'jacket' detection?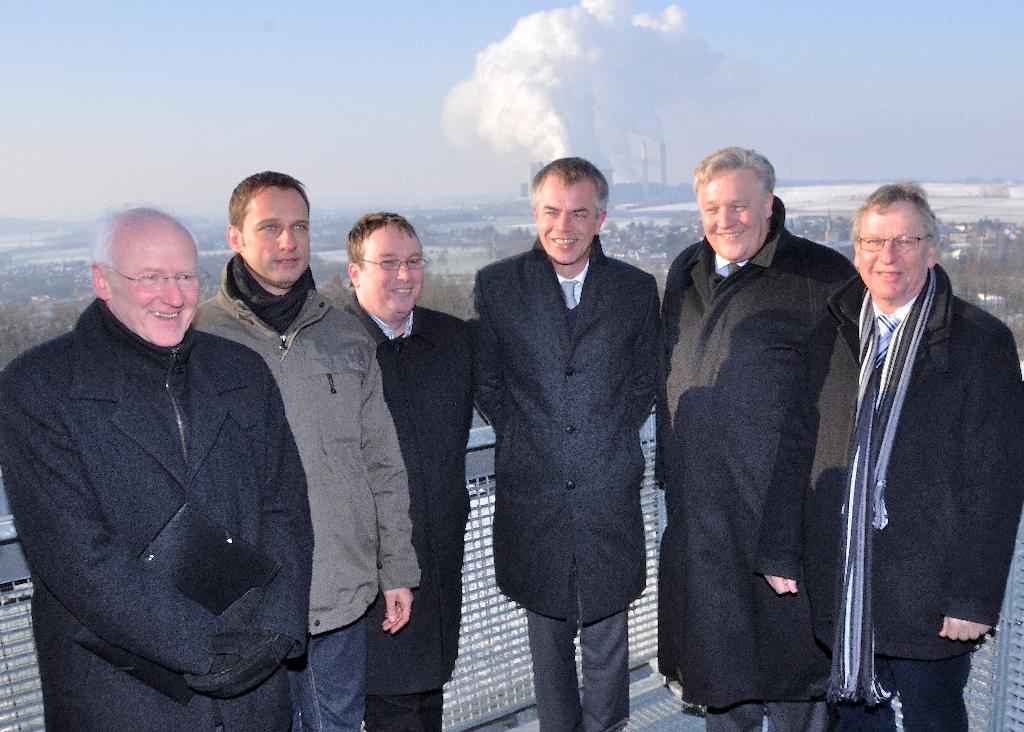
pyautogui.locateOnScreen(657, 191, 854, 706)
